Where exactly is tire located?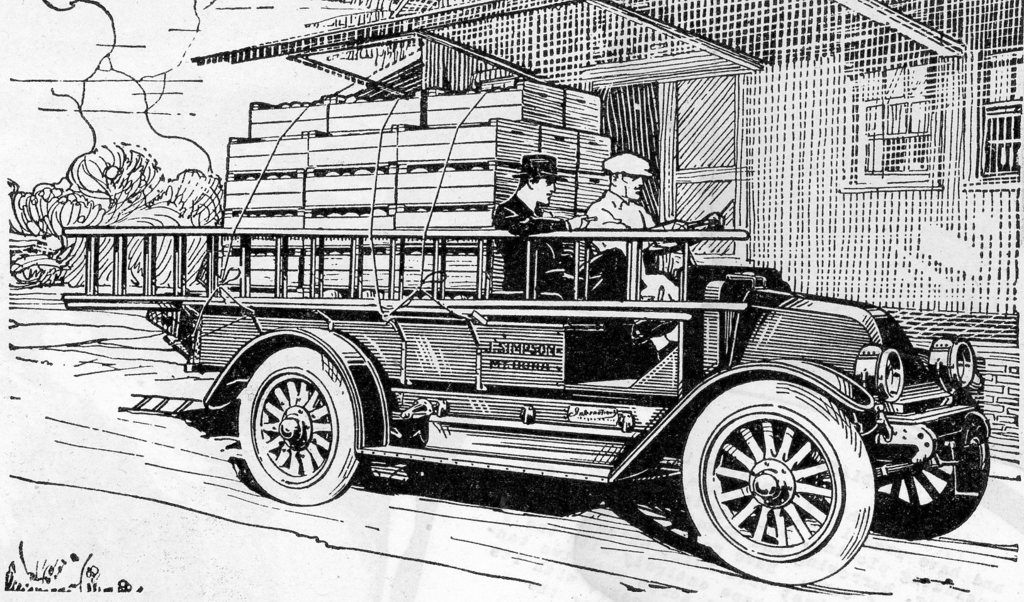
Its bounding box is bbox=(819, 395, 988, 538).
